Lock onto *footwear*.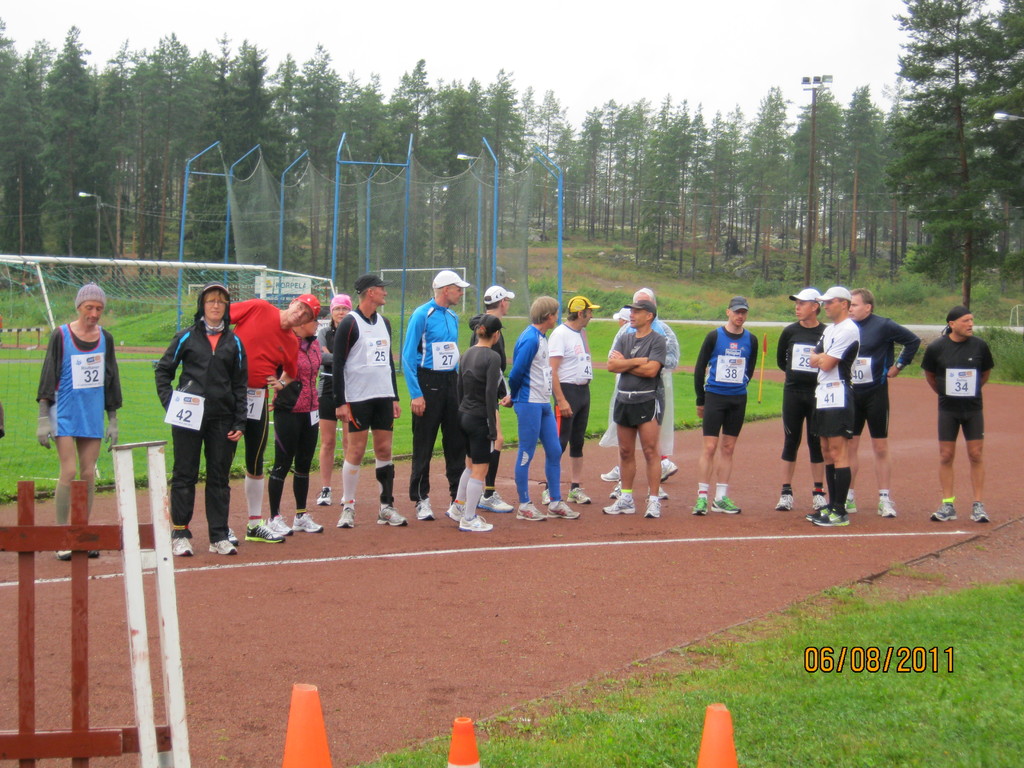
Locked: (316, 479, 332, 506).
